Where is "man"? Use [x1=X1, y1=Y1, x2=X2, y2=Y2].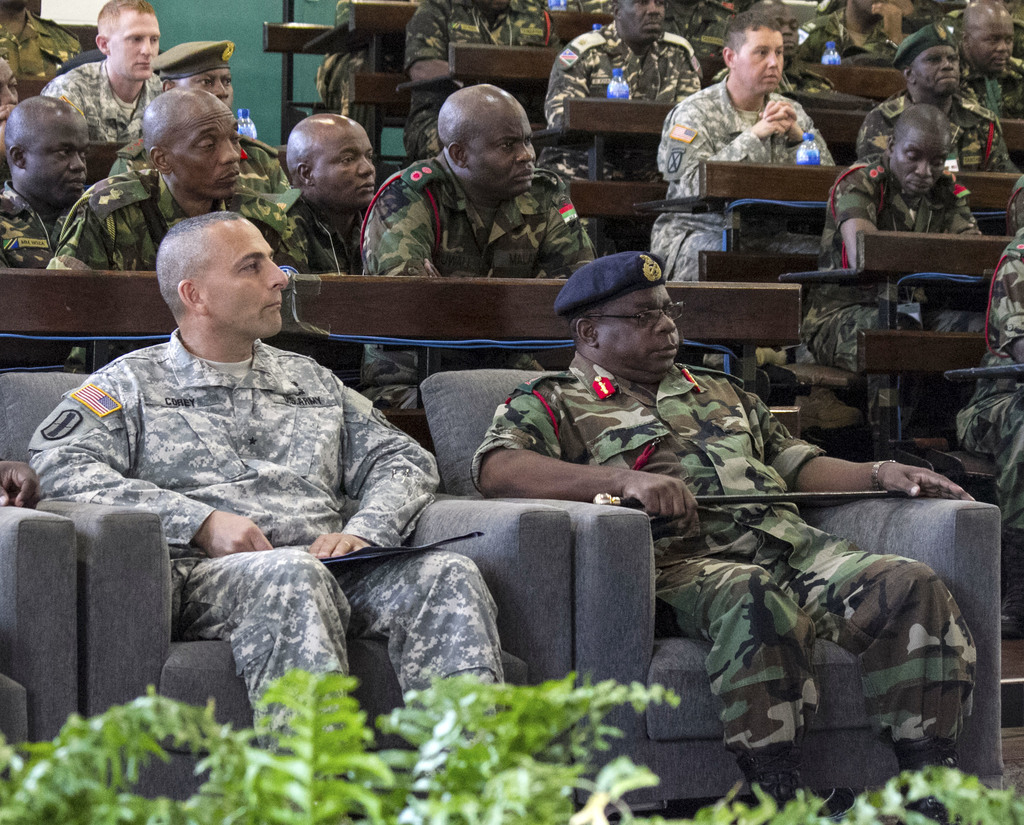
[x1=796, y1=97, x2=962, y2=444].
